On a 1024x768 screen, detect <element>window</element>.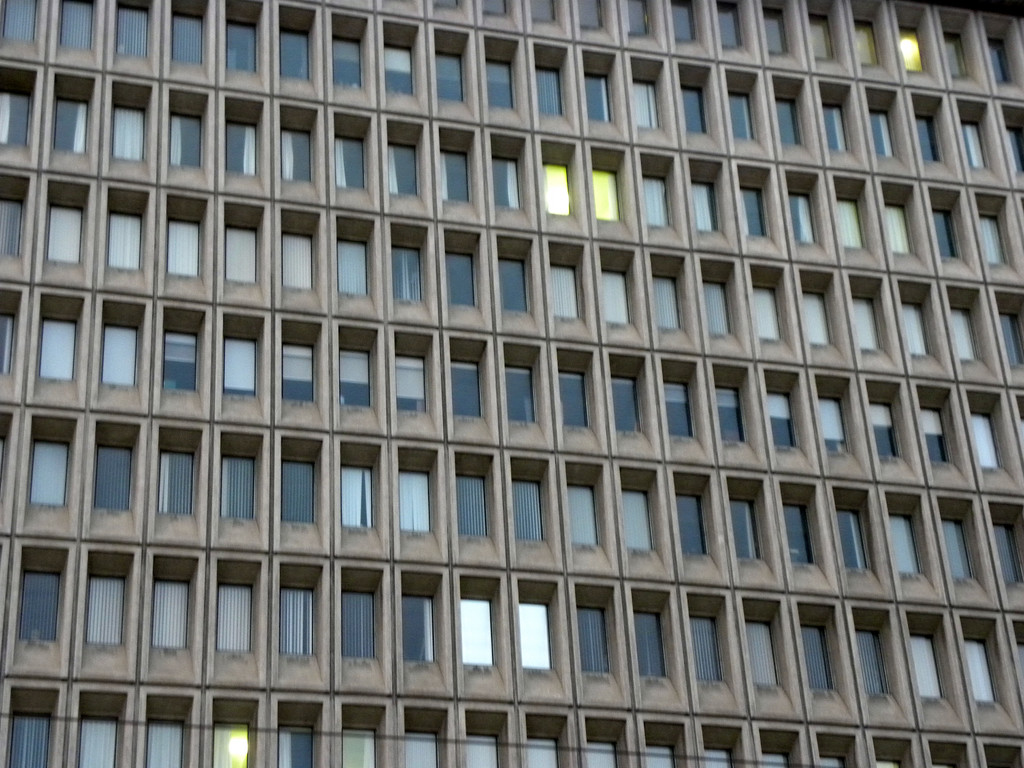
box=[625, 579, 691, 716].
